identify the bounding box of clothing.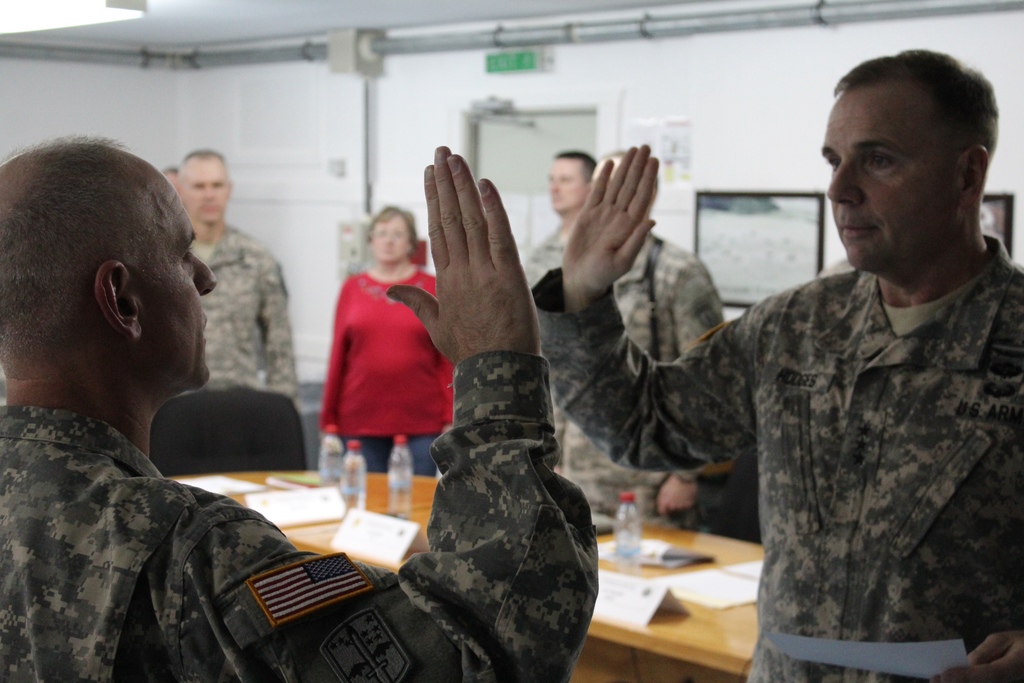
(left=561, top=231, right=728, bottom=536).
